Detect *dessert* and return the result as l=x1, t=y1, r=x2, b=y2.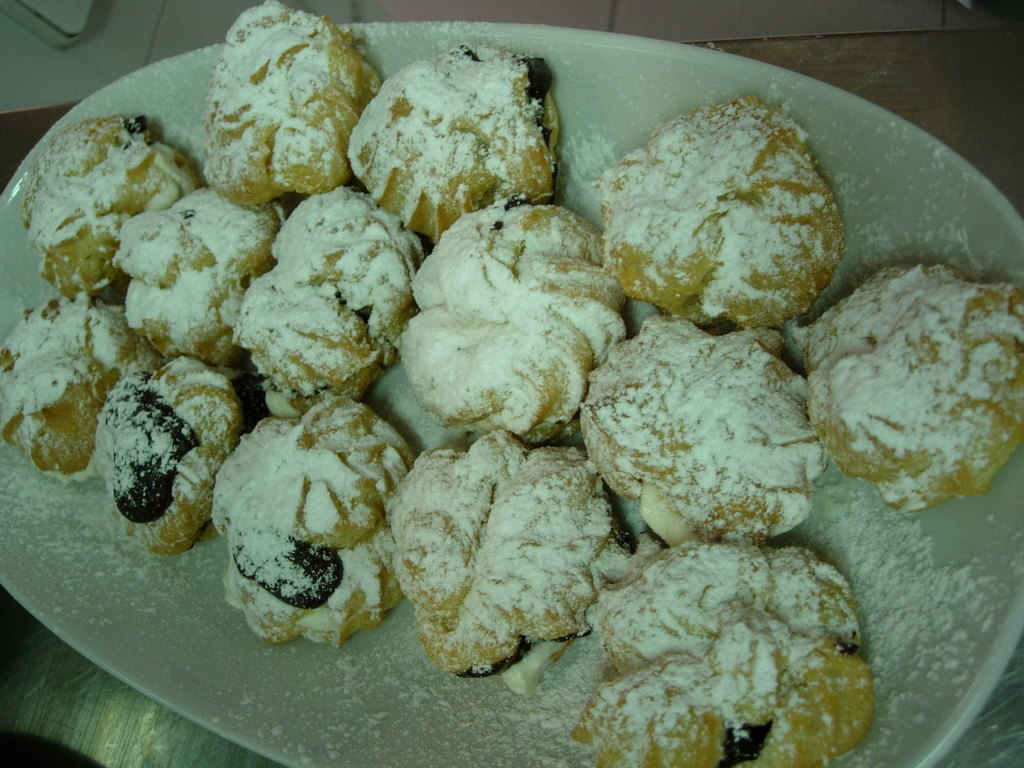
l=396, t=200, r=618, b=445.
